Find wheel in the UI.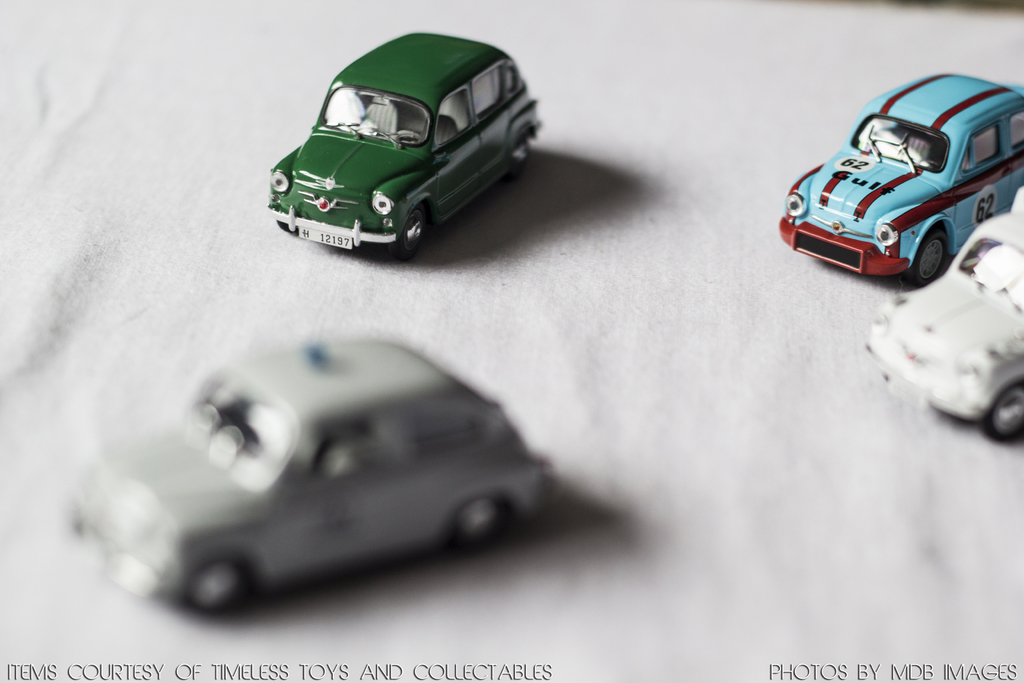
UI element at l=275, t=221, r=299, b=232.
